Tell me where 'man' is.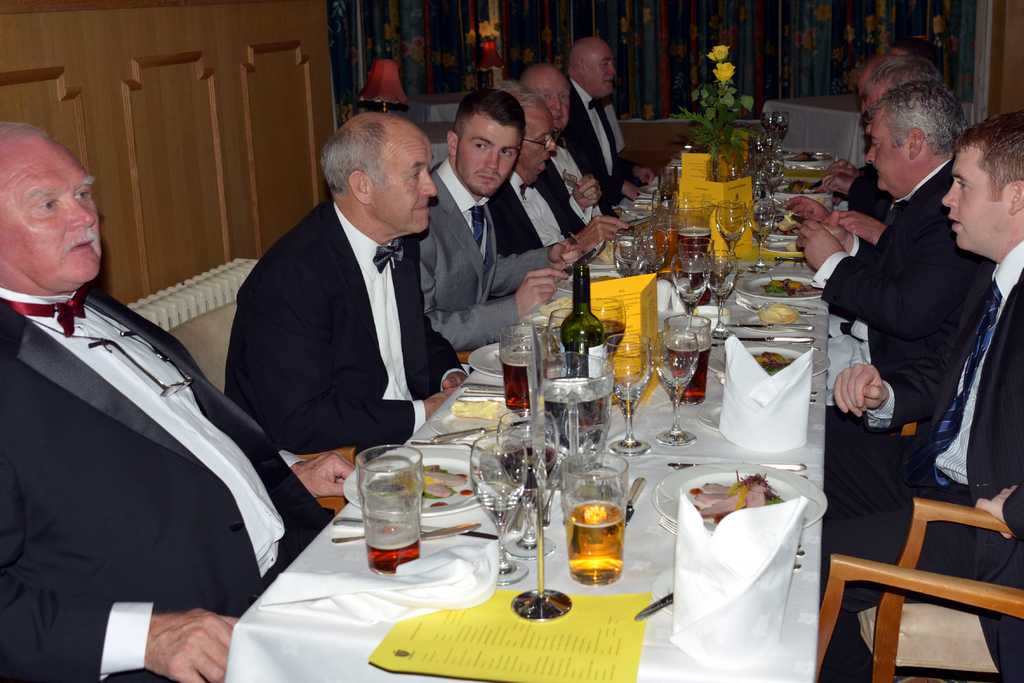
'man' is at (413, 92, 574, 356).
